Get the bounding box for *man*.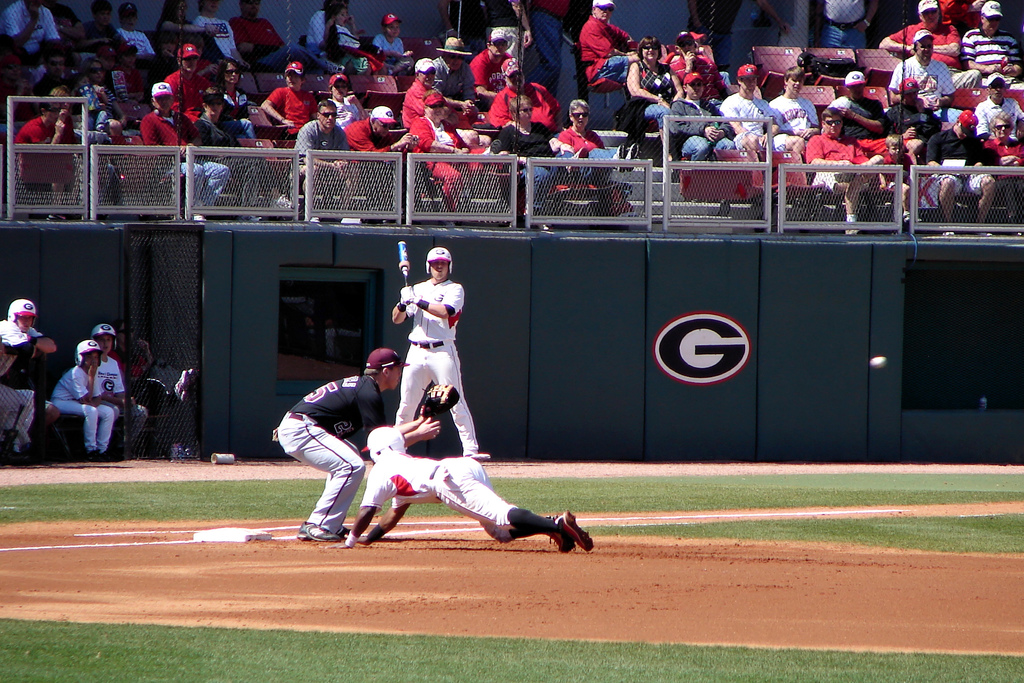
<box>228,0,349,71</box>.
